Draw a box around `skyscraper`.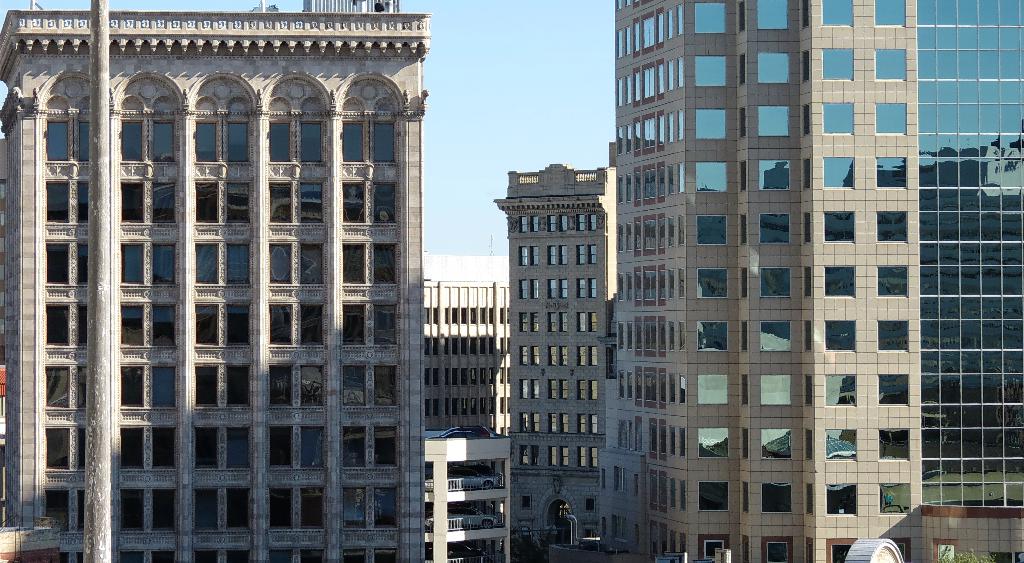
{"x1": 598, "y1": 0, "x2": 1023, "y2": 562}.
